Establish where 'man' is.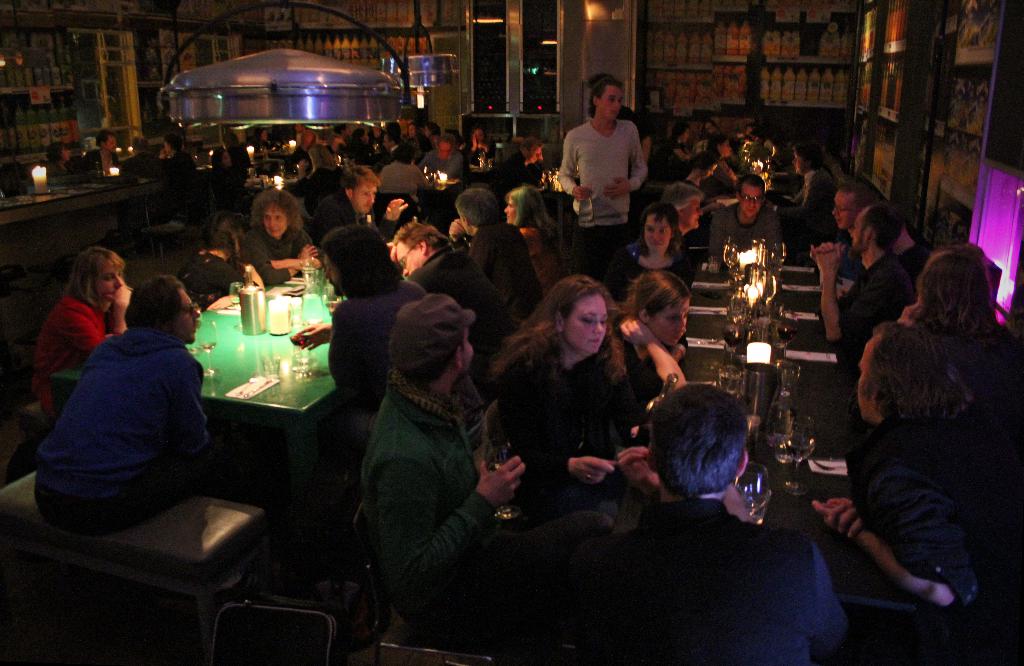
Established at 290:225:493:467.
